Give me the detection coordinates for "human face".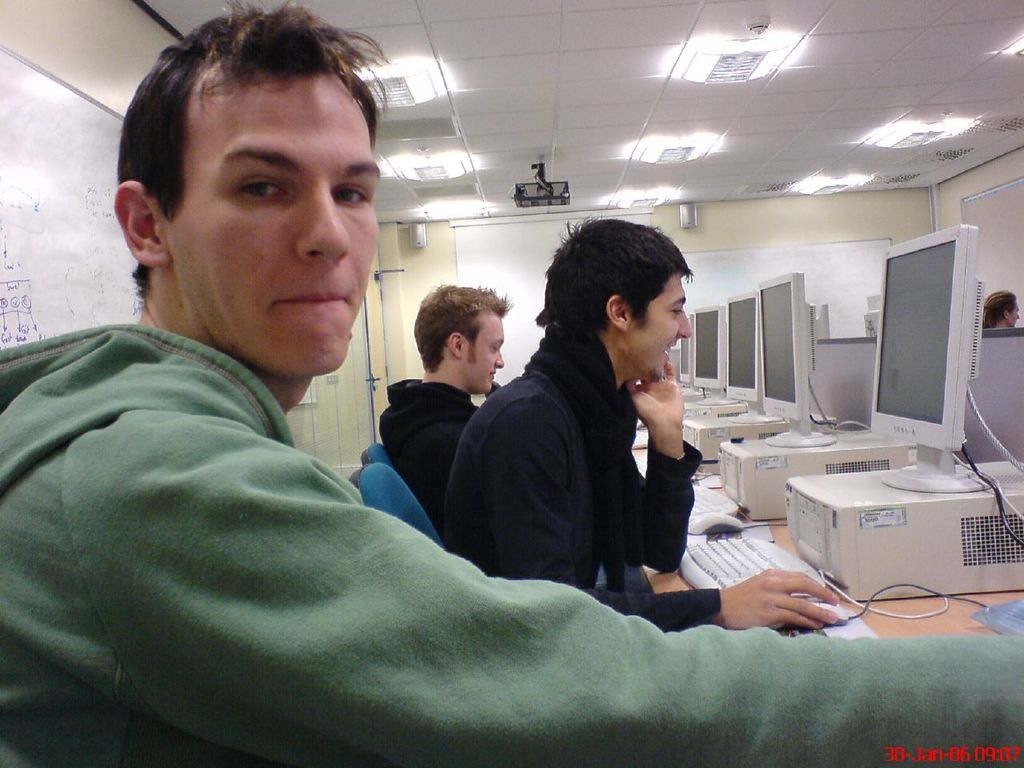
{"x1": 465, "y1": 320, "x2": 505, "y2": 390}.
